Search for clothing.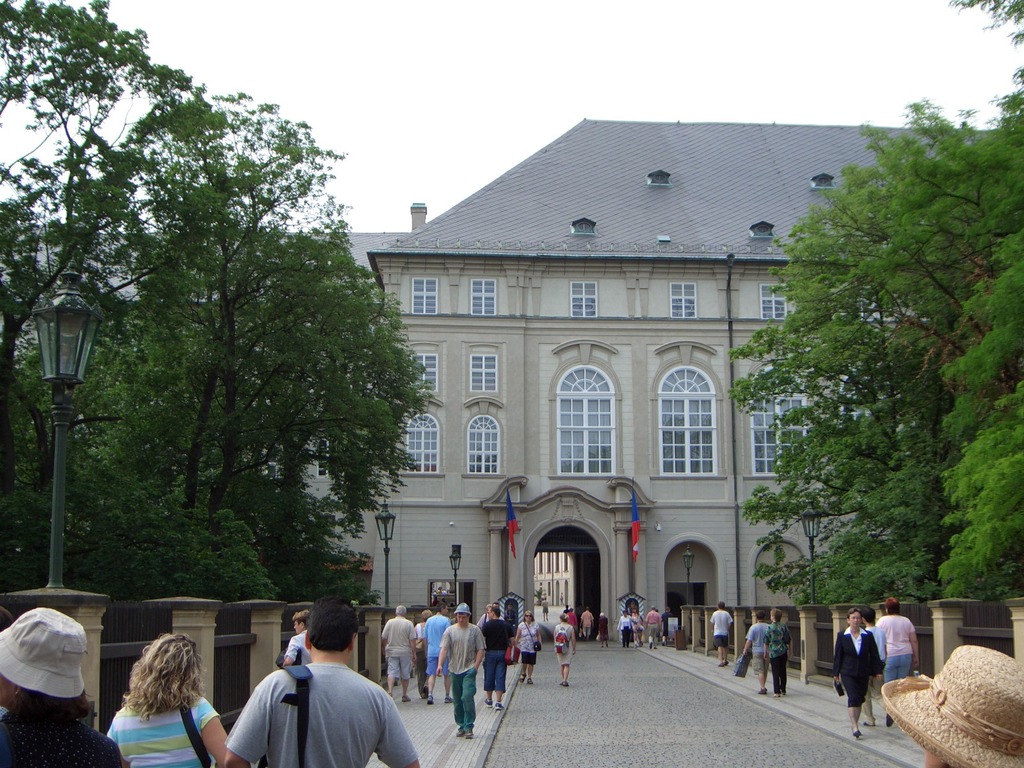
Found at box(742, 612, 768, 675).
